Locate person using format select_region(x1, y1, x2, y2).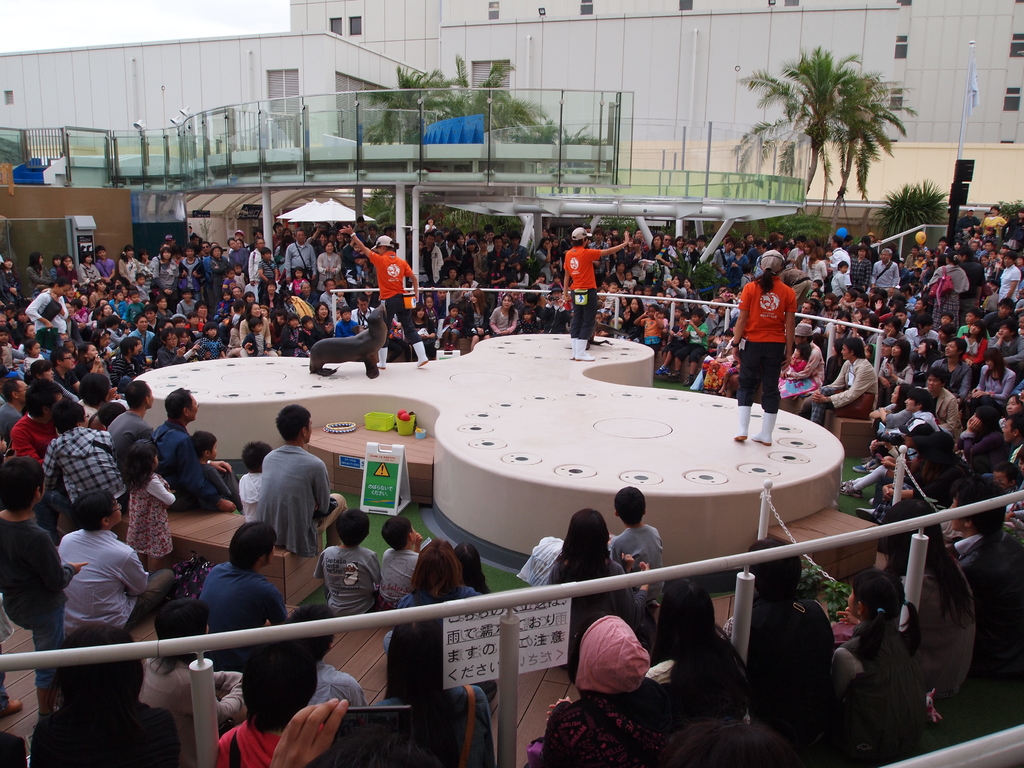
select_region(840, 426, 967, 502).
